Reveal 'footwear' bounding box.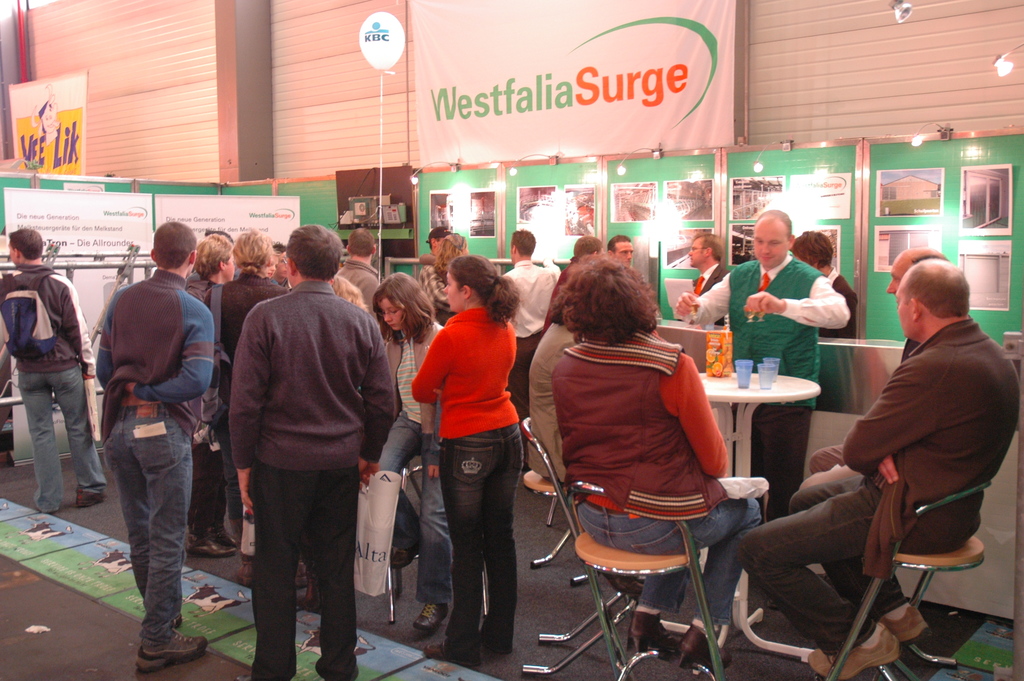
Revealed: bbox=[74, 486, 109, 505].
